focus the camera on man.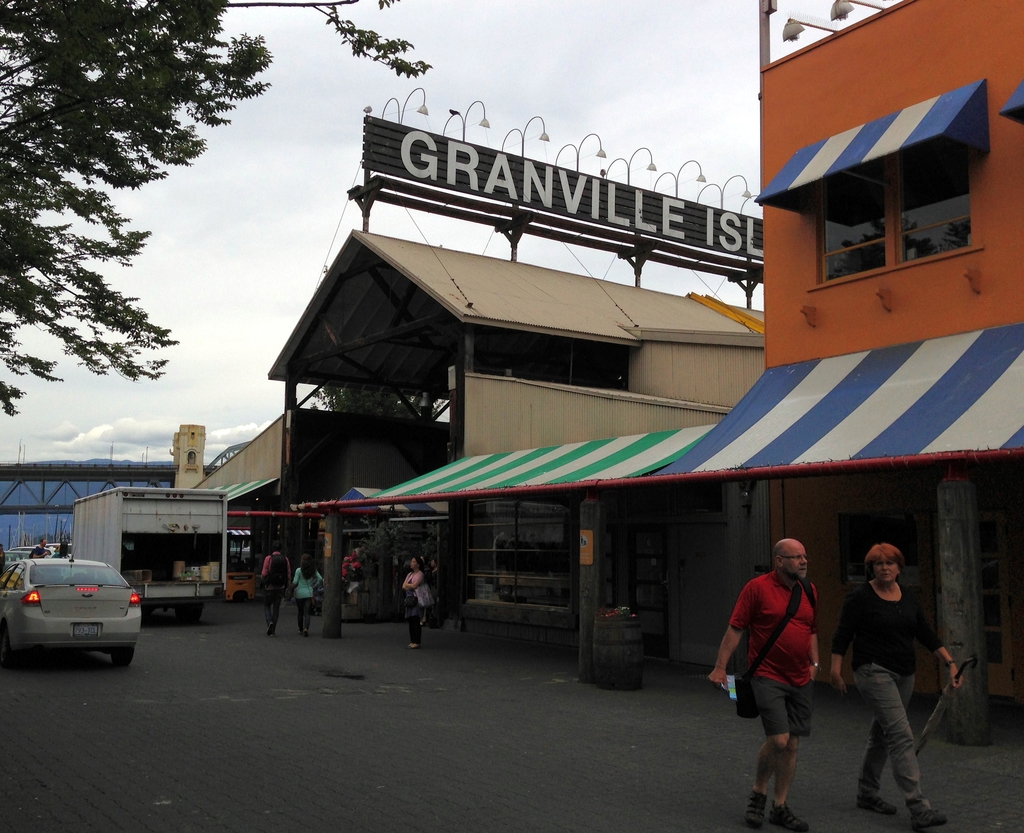
Focus region: box(29, 538, 48, 558).
